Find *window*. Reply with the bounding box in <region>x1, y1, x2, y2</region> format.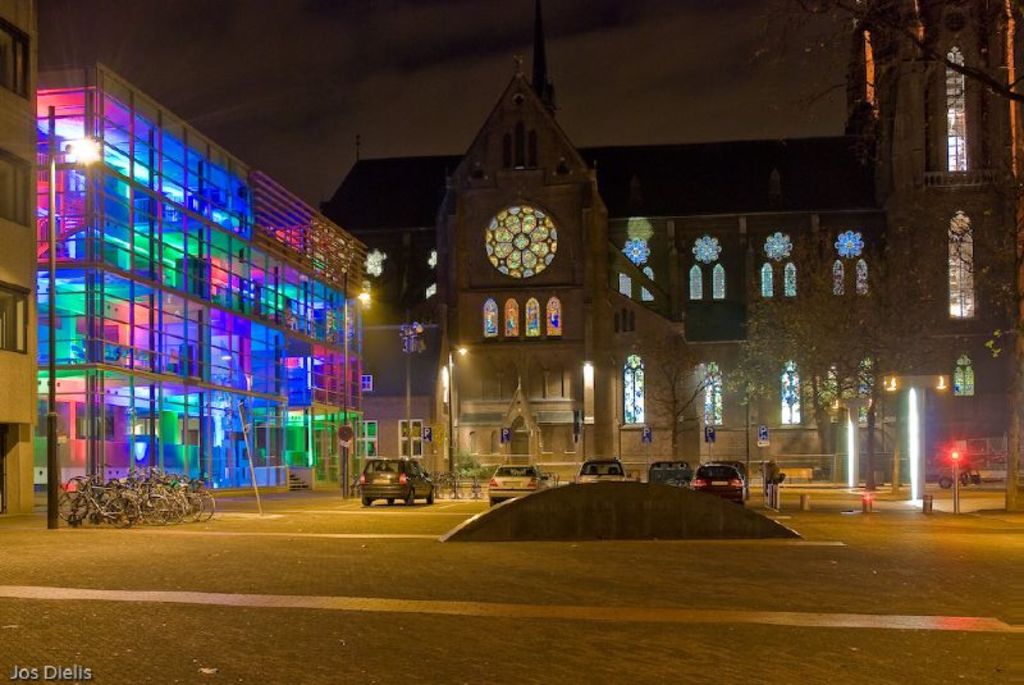
<region>0, 278, 35, 353</region>.
